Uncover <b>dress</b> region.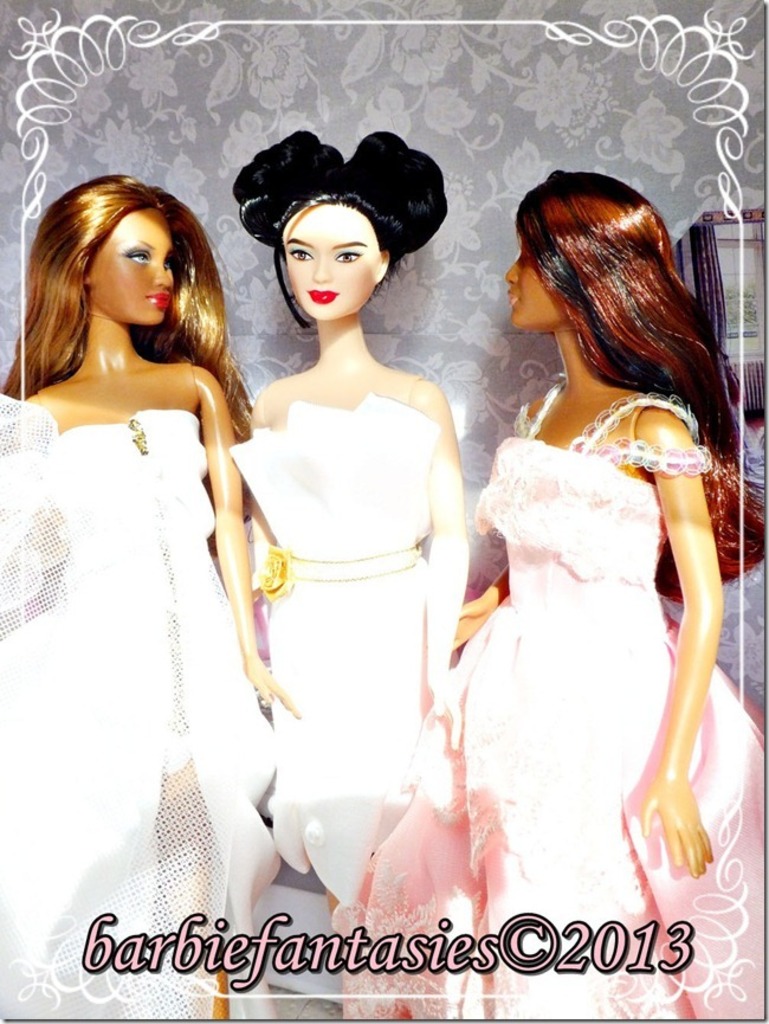
Uncovered: bbox=(209, 386, 466, 908).
